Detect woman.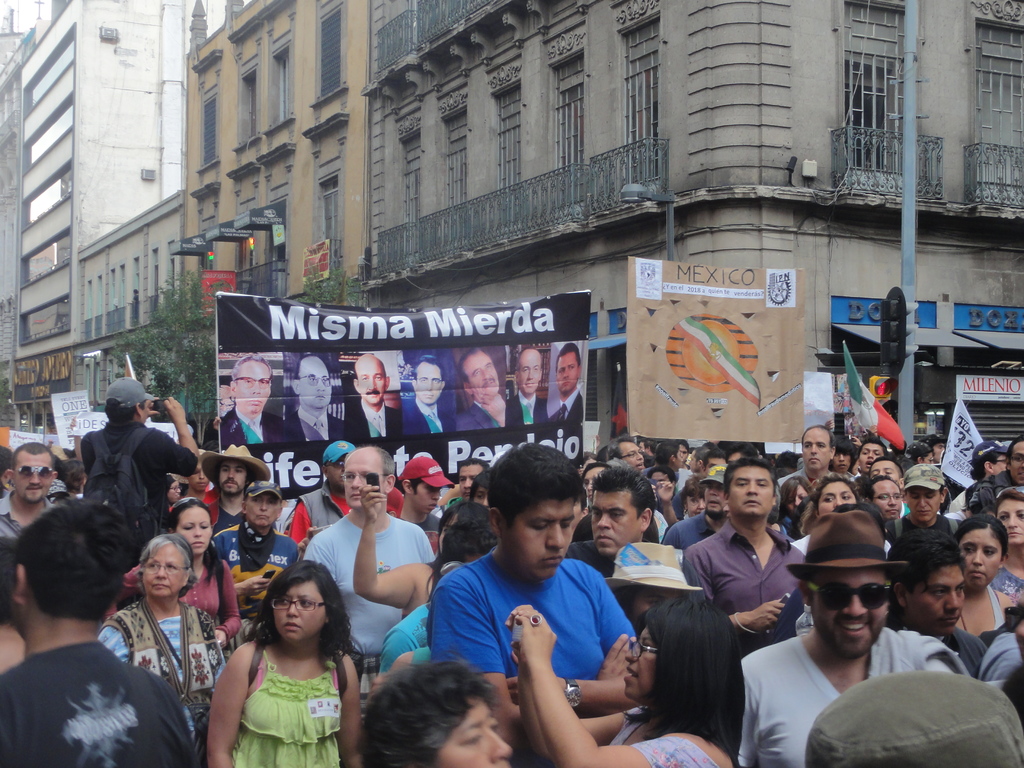
Detected at 984,487,1019,597.
